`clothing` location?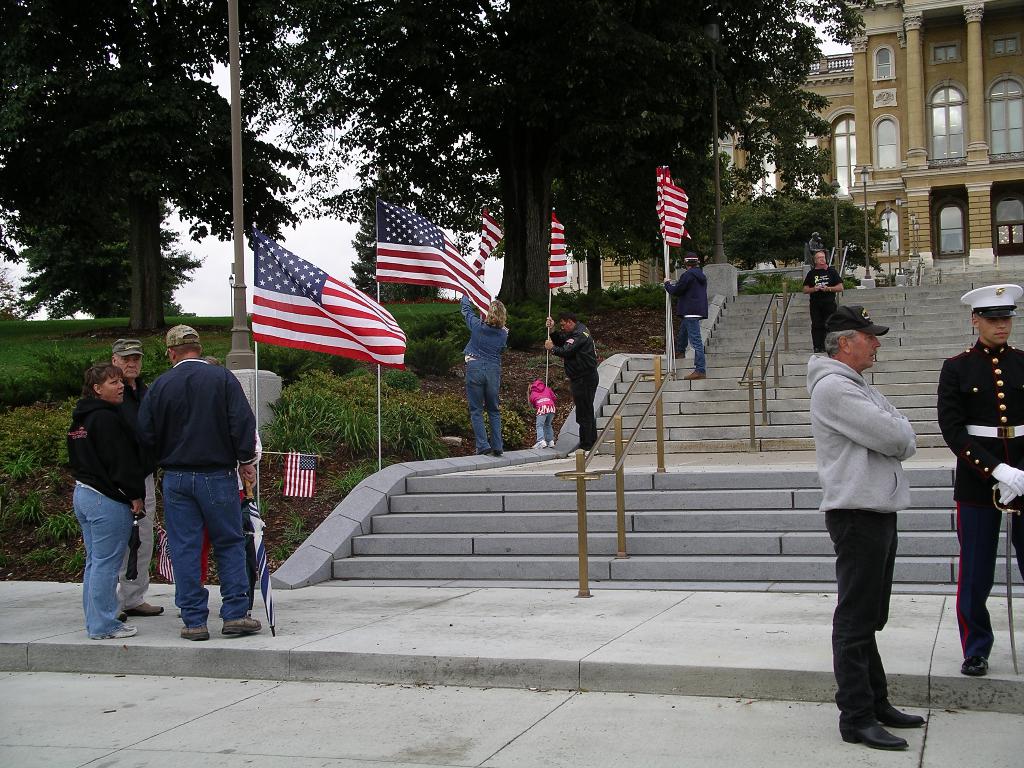
x1=545 y1=316 x2=605 y2=444
